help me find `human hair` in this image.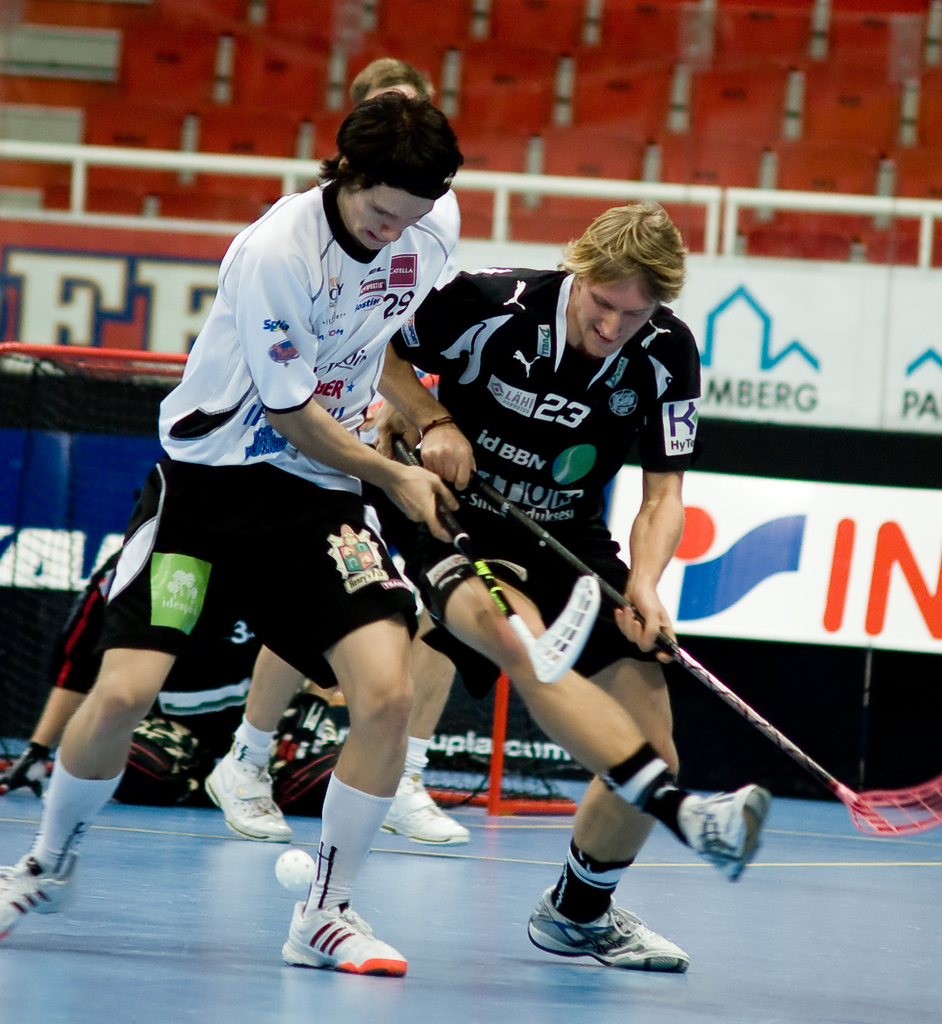
Found it: locate(348, 56, 439, 106).
